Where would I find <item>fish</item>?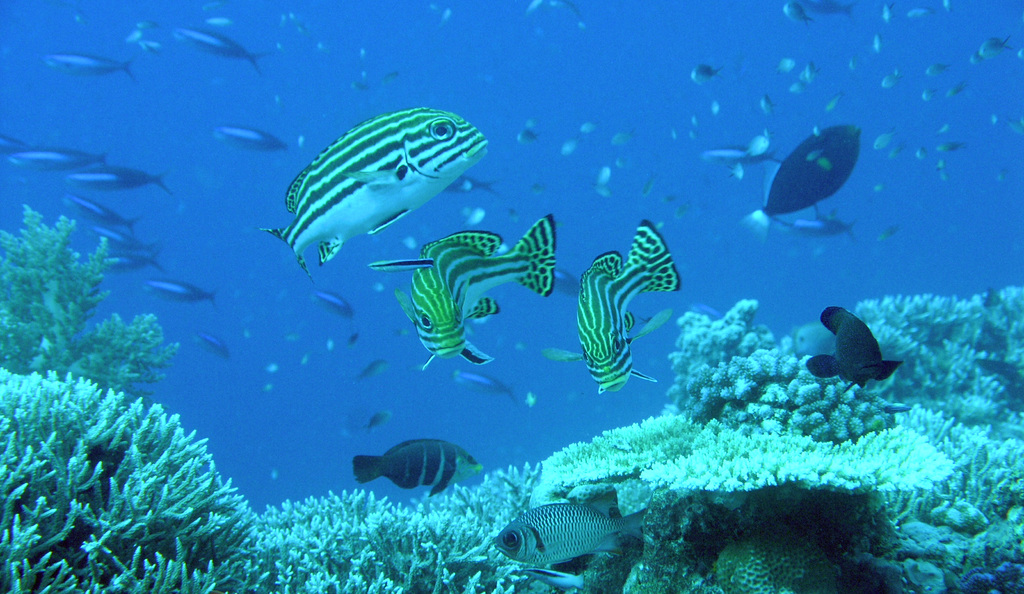
At box=[880, 3, 892, 25].
